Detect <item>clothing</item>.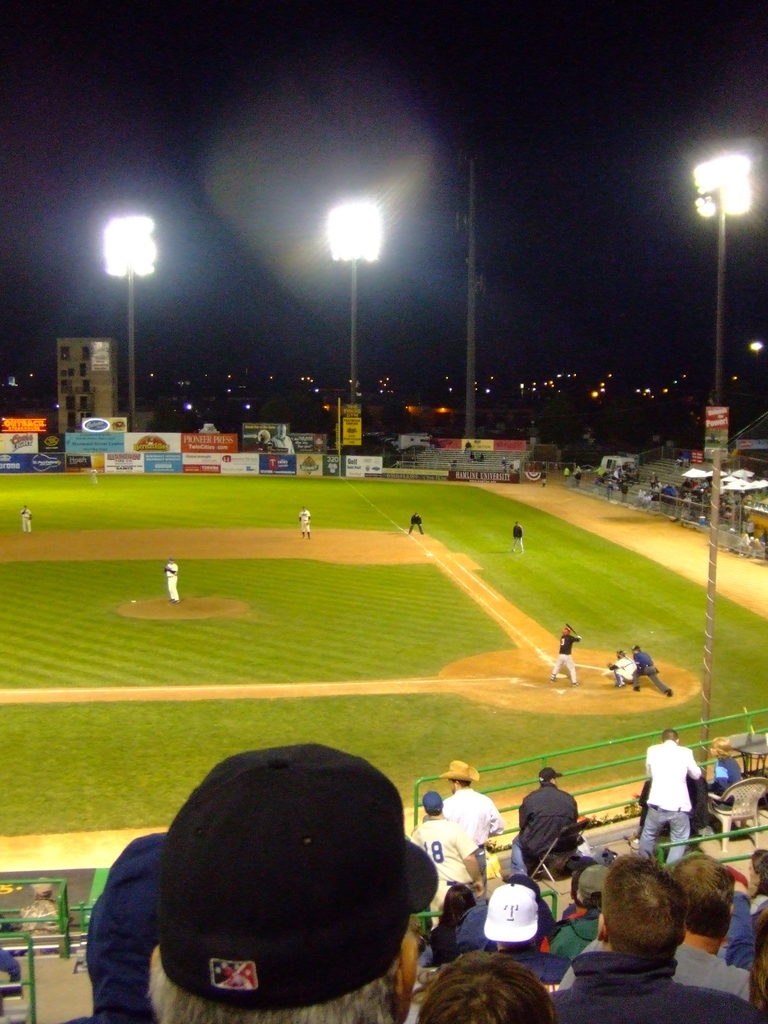
Detected at bbox=[164, 564, 180, 605].
